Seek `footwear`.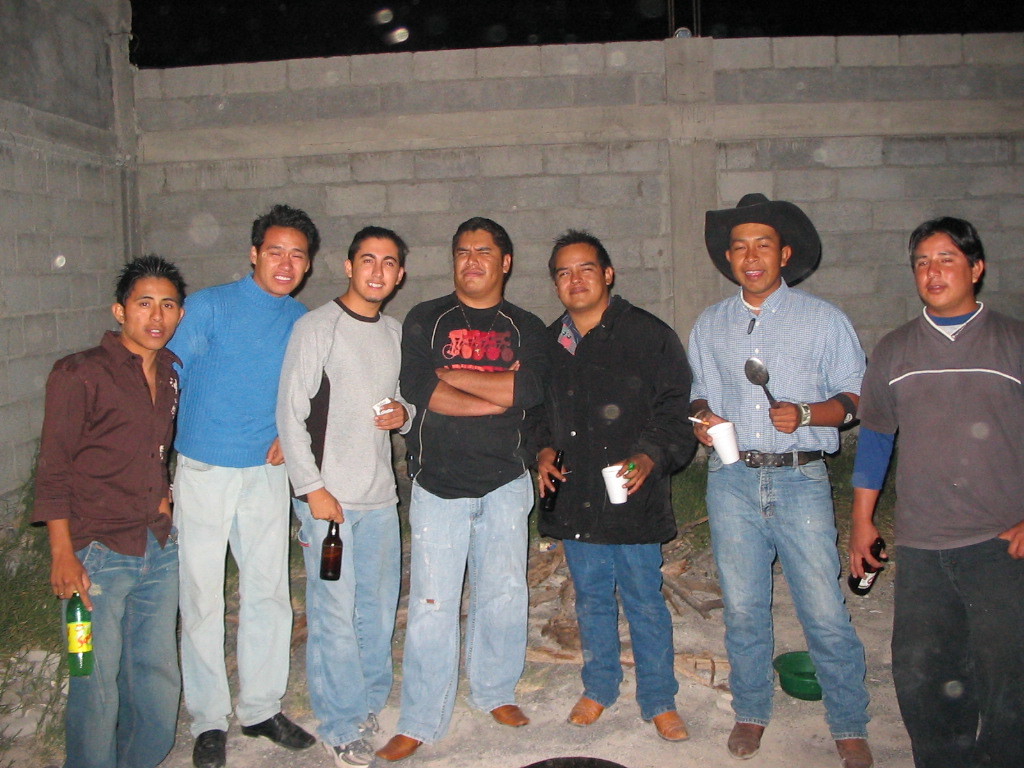
Rect(490, 698, 528, 727).
